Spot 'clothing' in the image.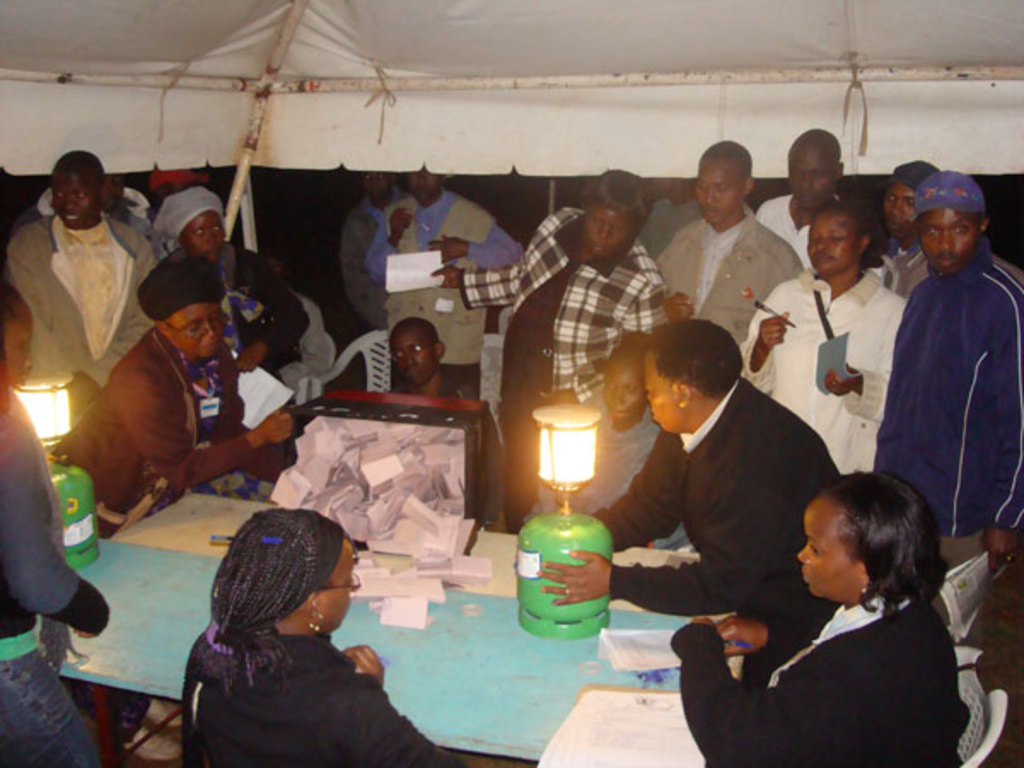
'clothing' found at <bbox>186, 628, 473, 766</bbox>.
